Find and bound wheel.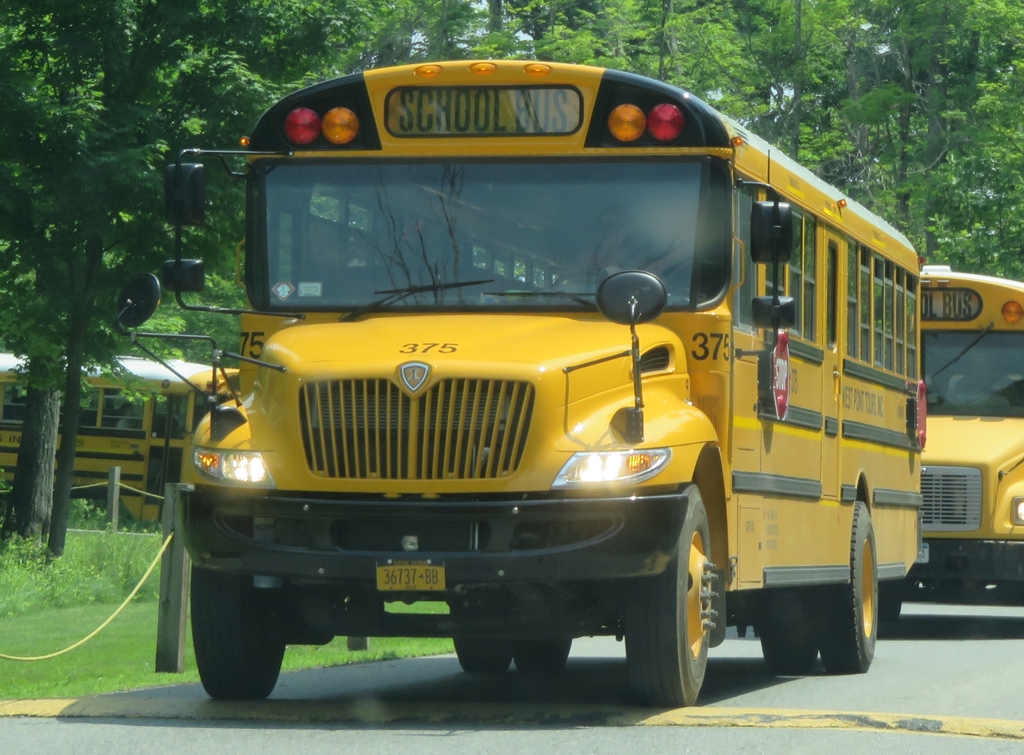
Bound: bbox=[761, 589, 819, 671].
